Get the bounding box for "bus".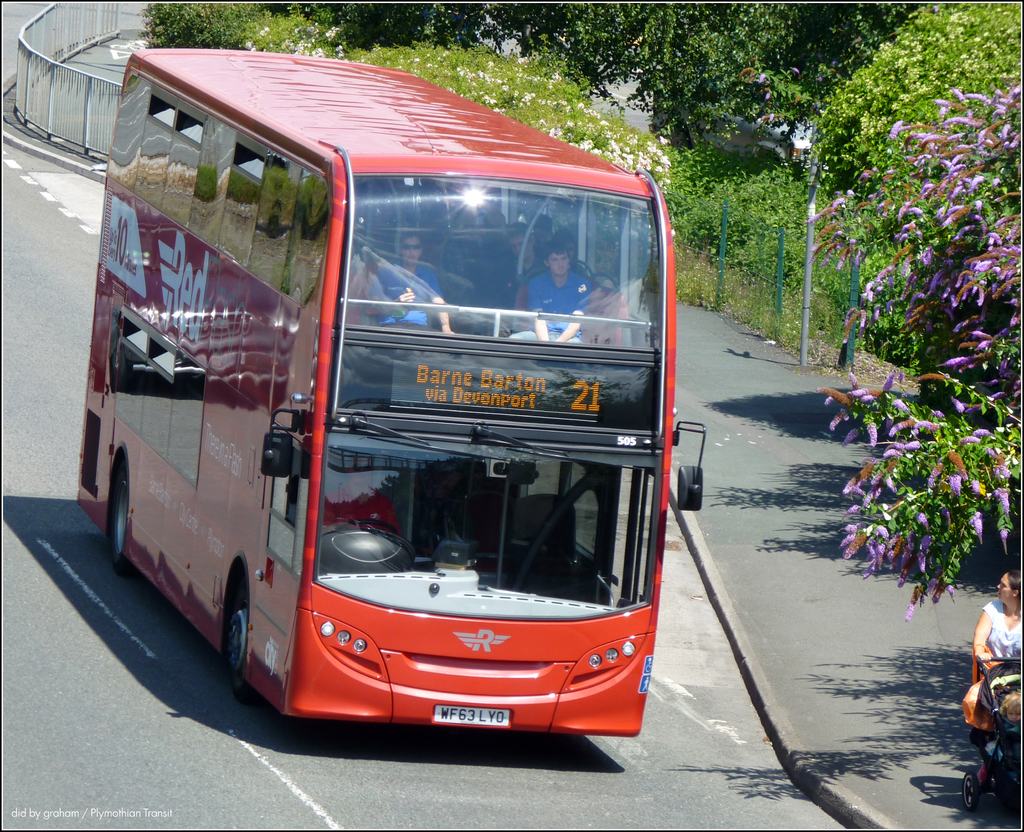
(72,42,707,739).
